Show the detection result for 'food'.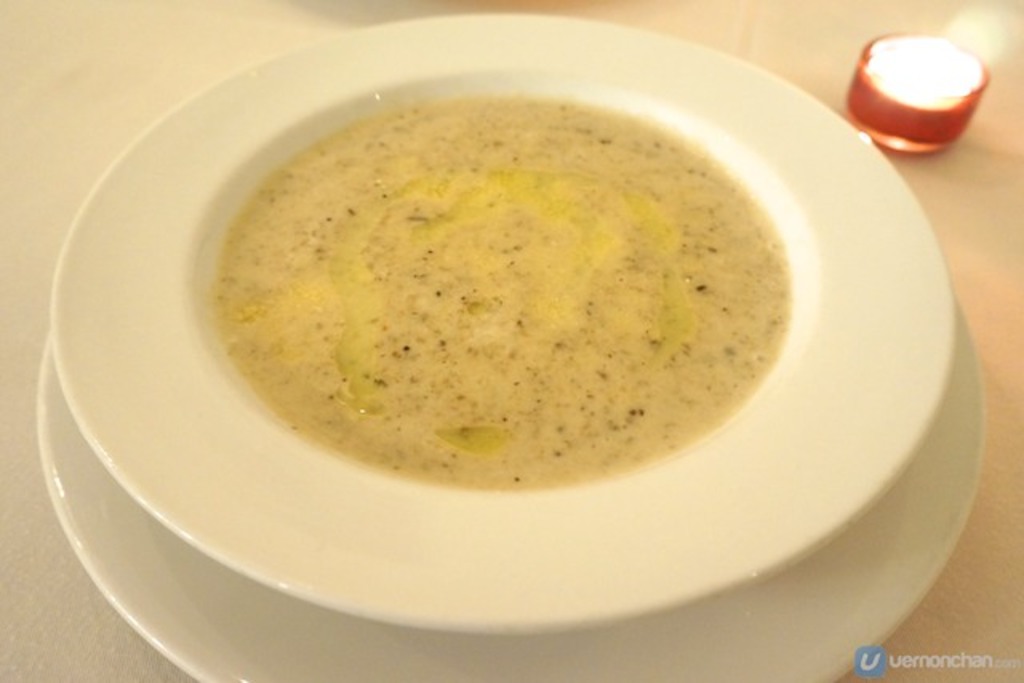
rect(190, 75, 816, 502).
